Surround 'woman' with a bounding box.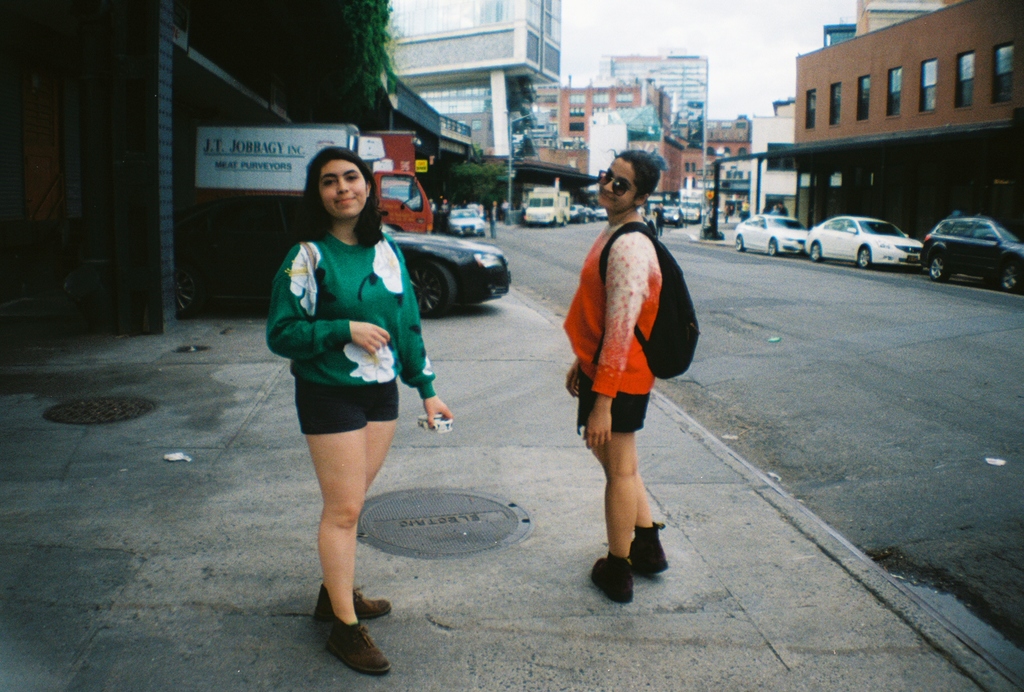
562/152/672/604.
